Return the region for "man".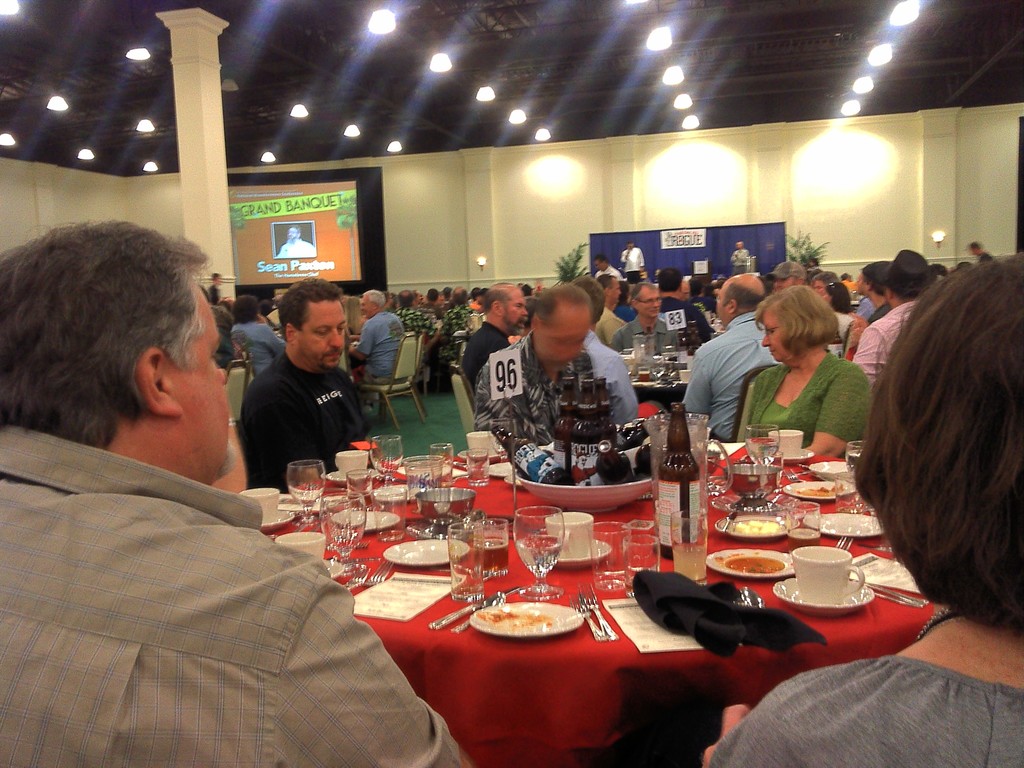
x1=608, y1=278, x2=677, y2=352.
